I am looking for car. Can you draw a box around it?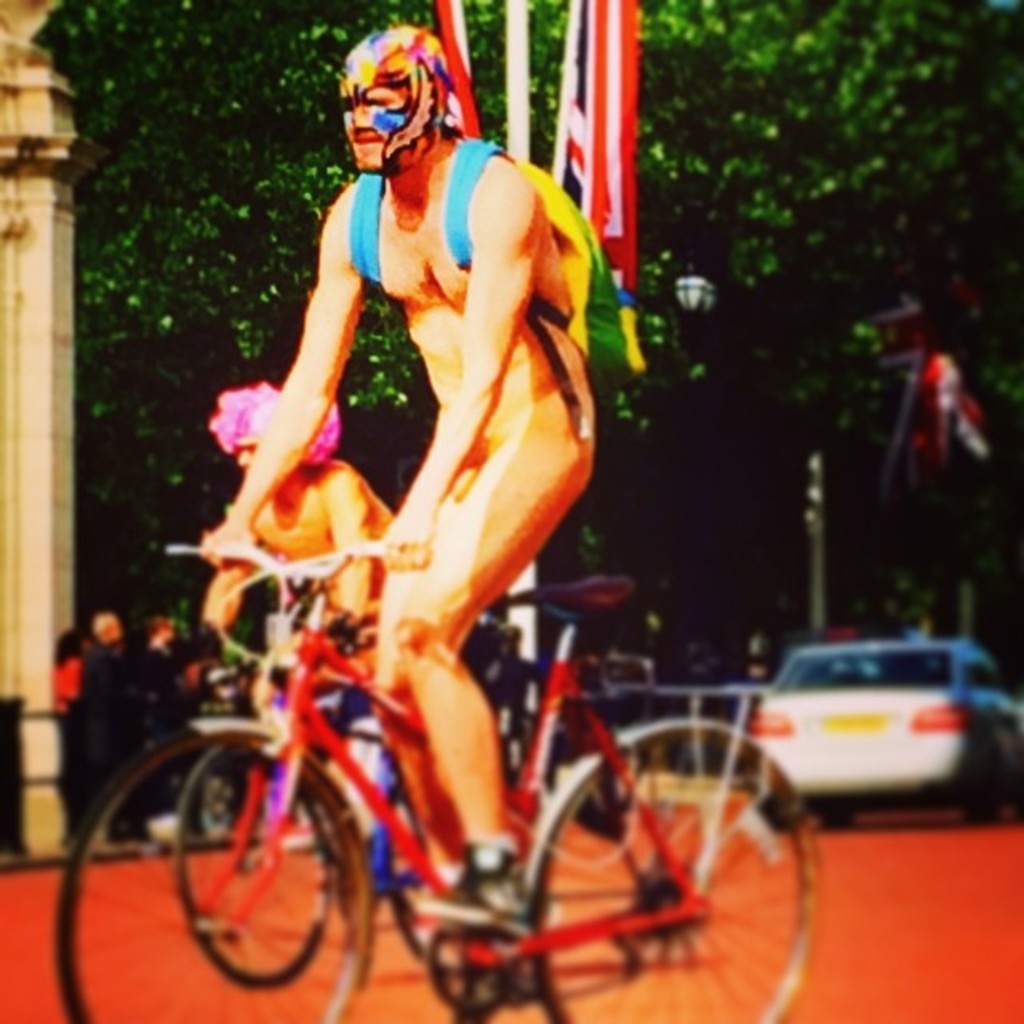
Sure, the bounding box is box(605, 675, 765, 786).
